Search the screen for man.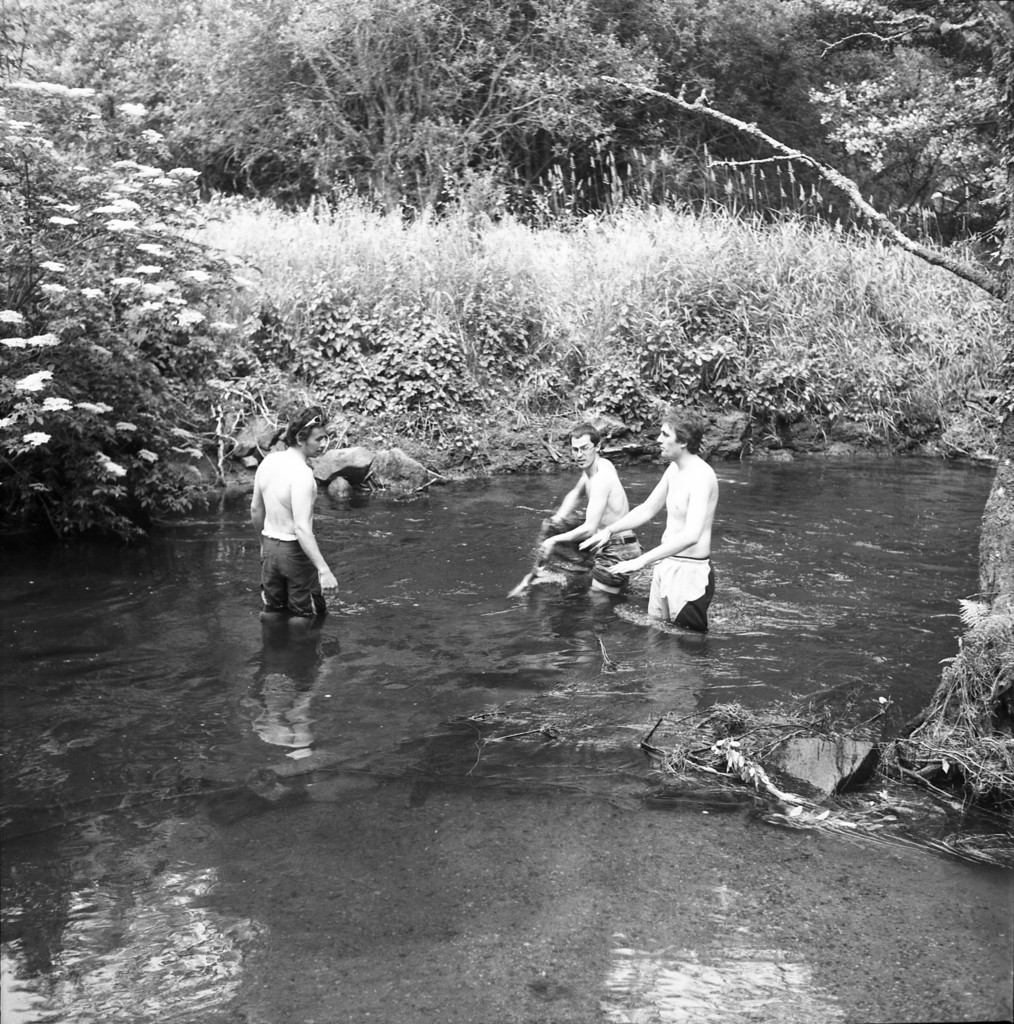
Found at locate(244, 427, 342, 635).
